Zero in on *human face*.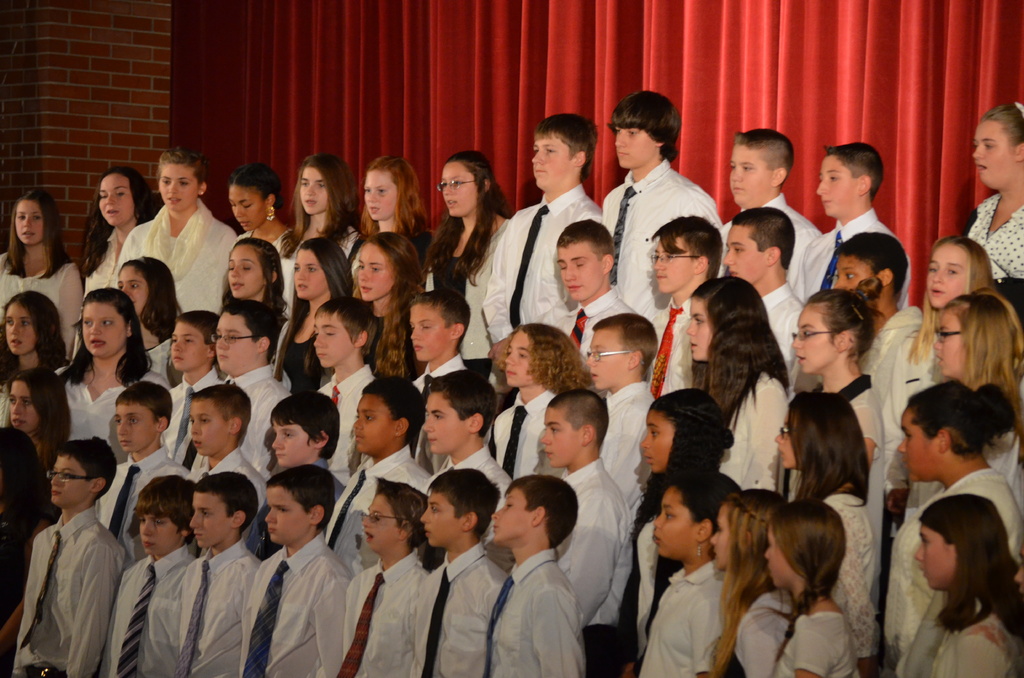
Zeroed in: 653, 486, 698, 560.
